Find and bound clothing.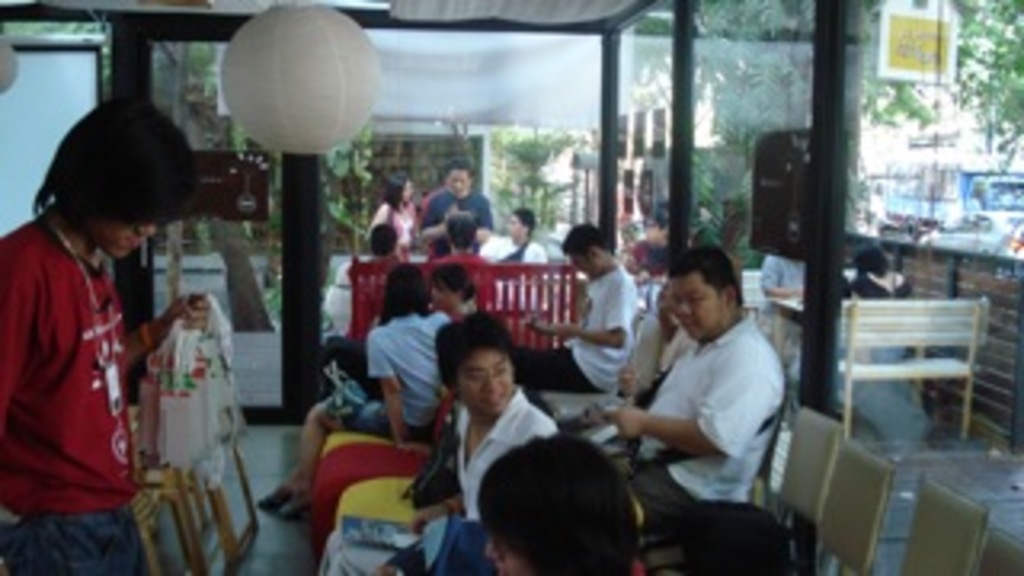
Bound: bbox=(598, 320, 794, 528).
